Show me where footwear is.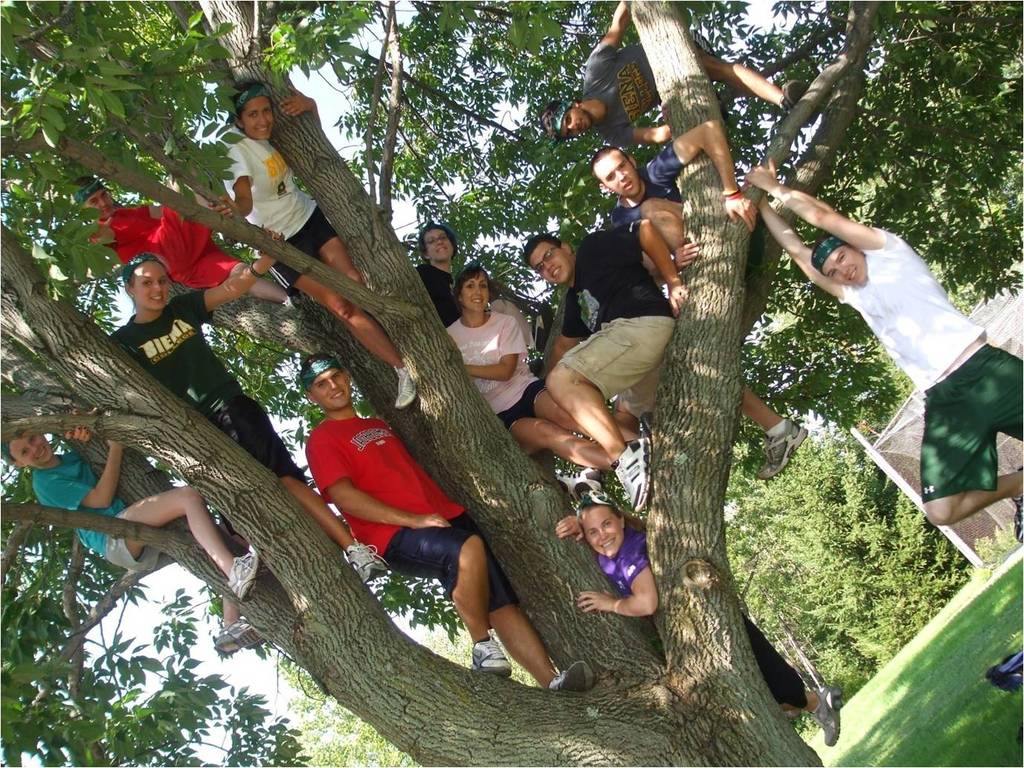
footwear is at 209 619 260 652.
